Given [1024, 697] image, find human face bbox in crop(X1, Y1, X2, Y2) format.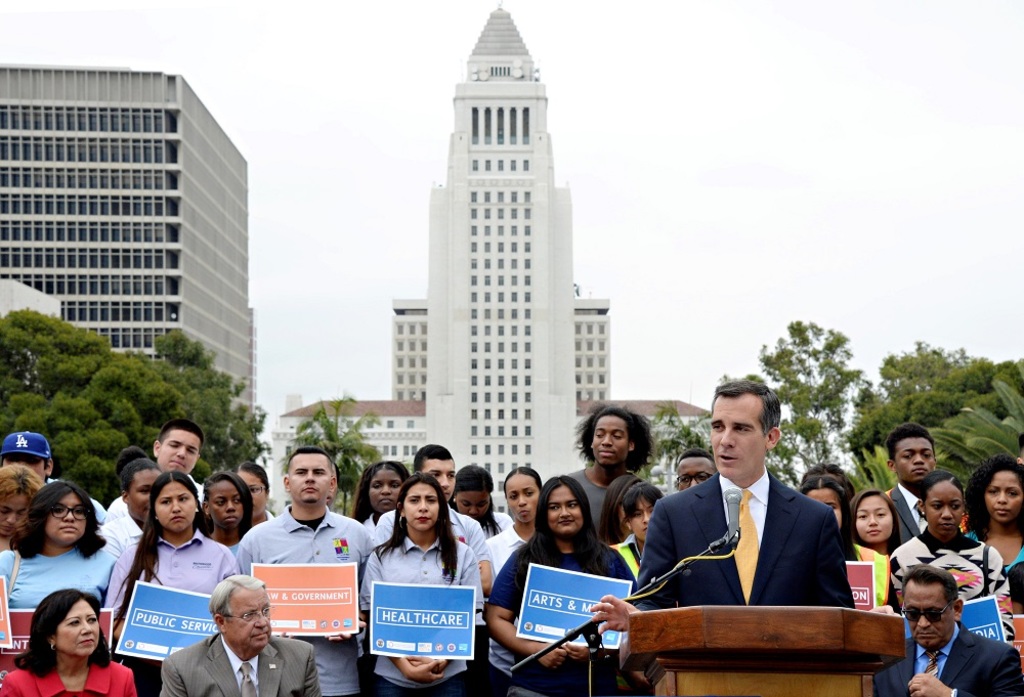
crop(675, 453, 716, 489).
